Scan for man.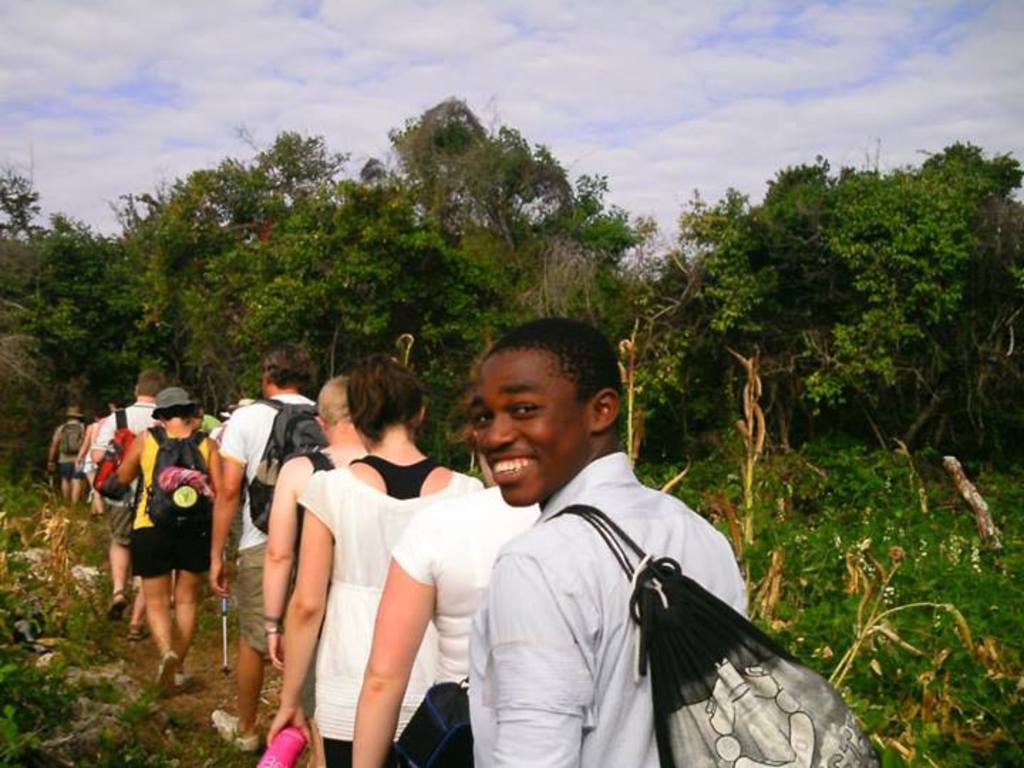
Scan result: x1=411, y1=330, x2=804, y2=767.
